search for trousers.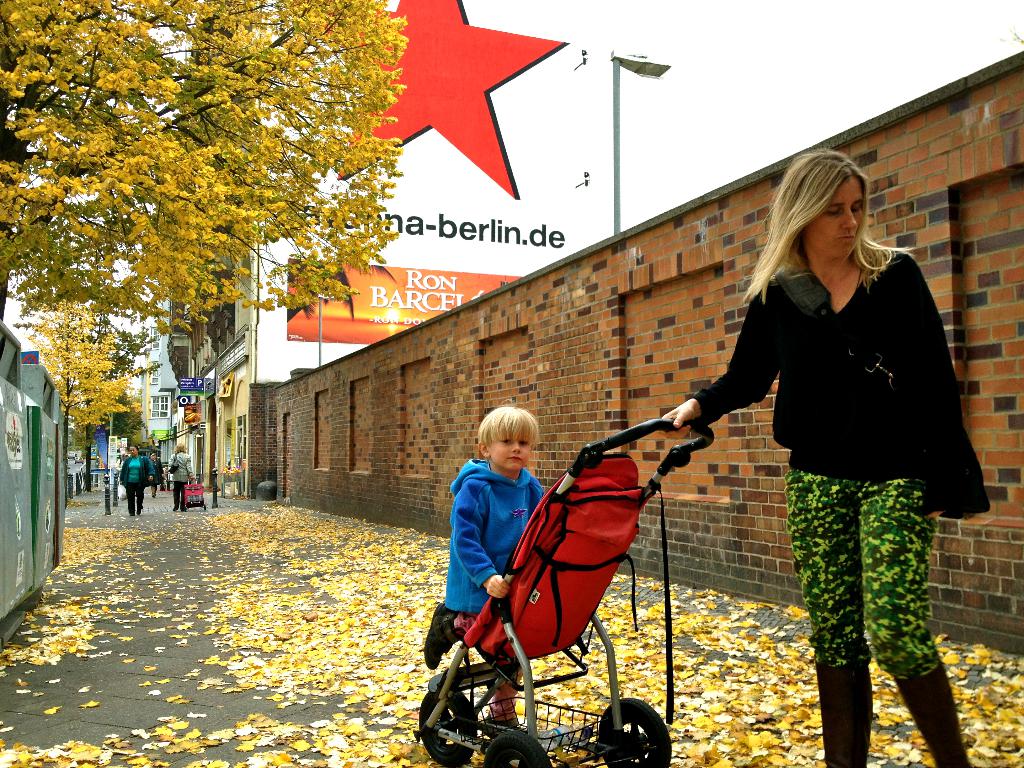
Found at (left=793, top=470, right=956, bottom=660).
